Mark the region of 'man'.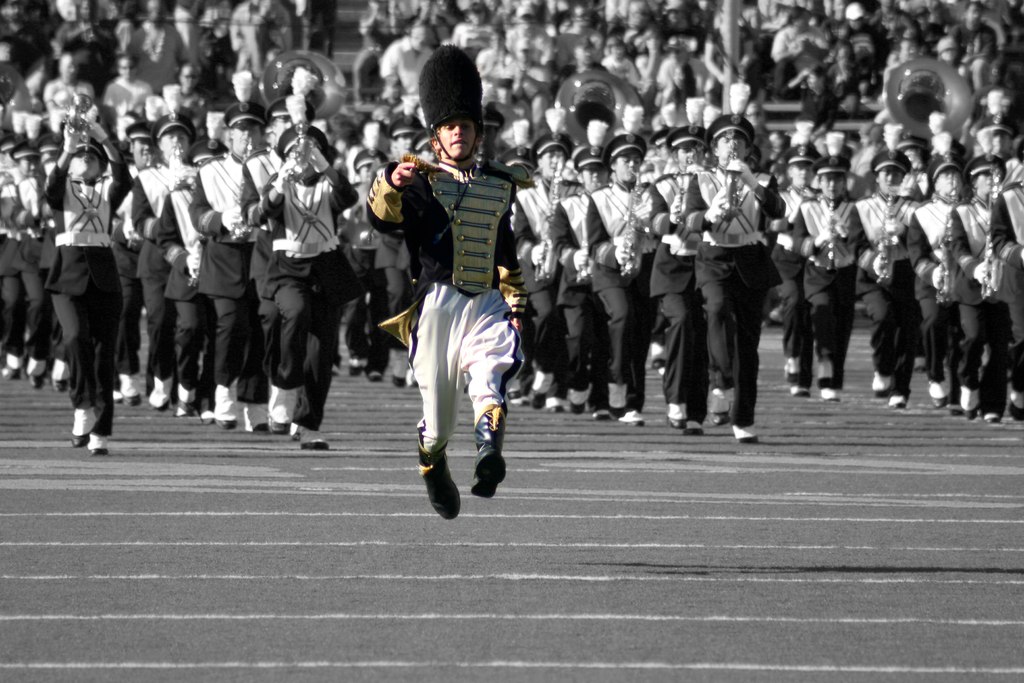
Region: 193 94 270 436.
